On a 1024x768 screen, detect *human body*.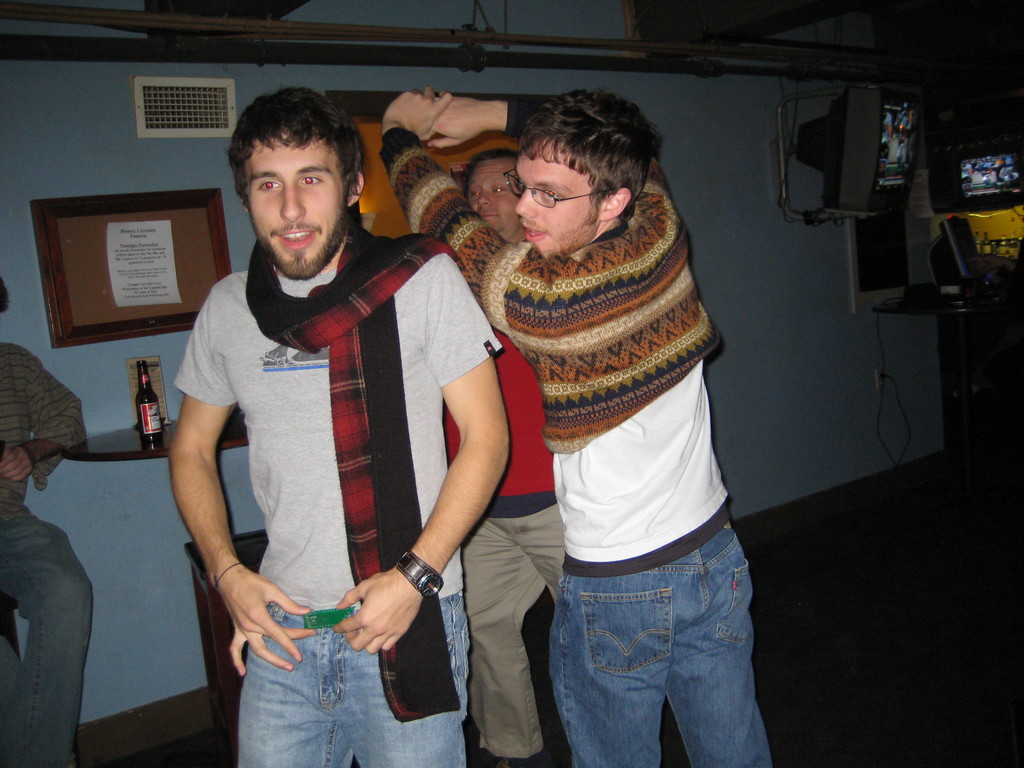
(467, 74, 760, 767).
